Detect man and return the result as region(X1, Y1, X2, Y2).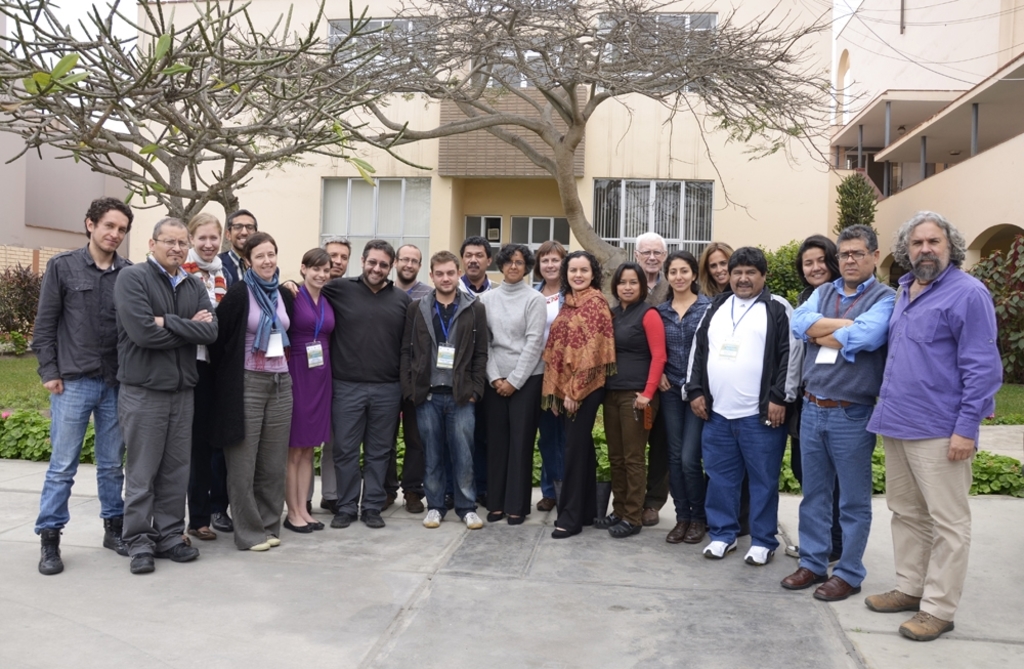
region(34, 196, 135, 576).
